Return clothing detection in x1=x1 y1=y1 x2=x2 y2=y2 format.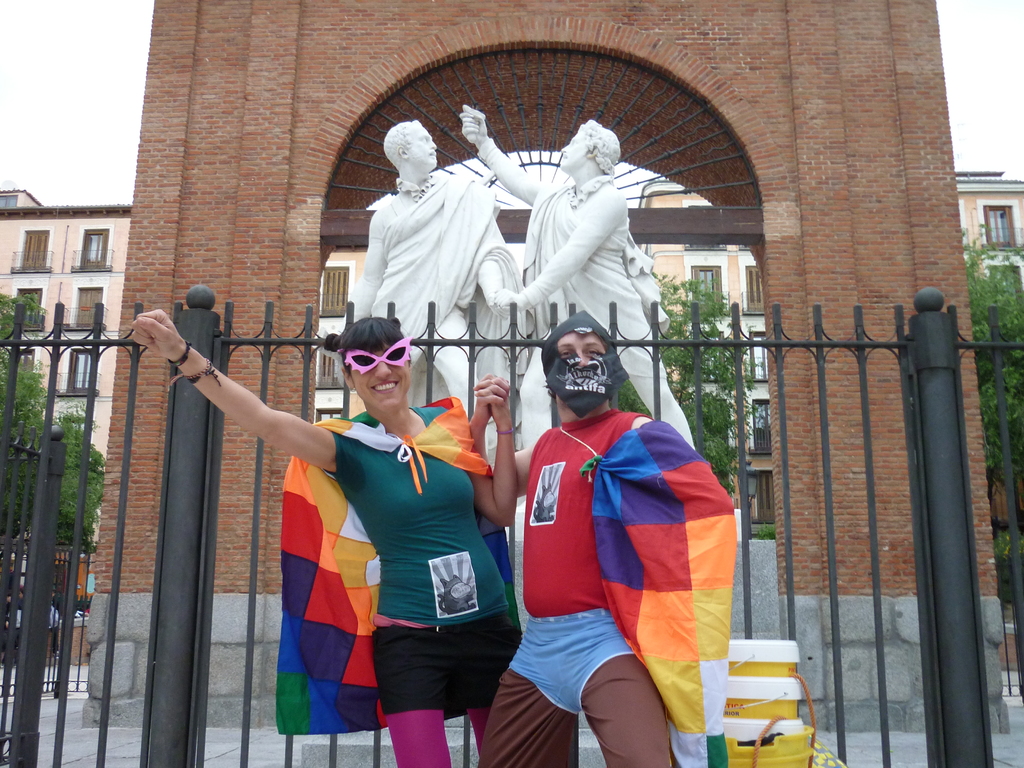
x1=325 y1=407 x2=520 y2=767.
